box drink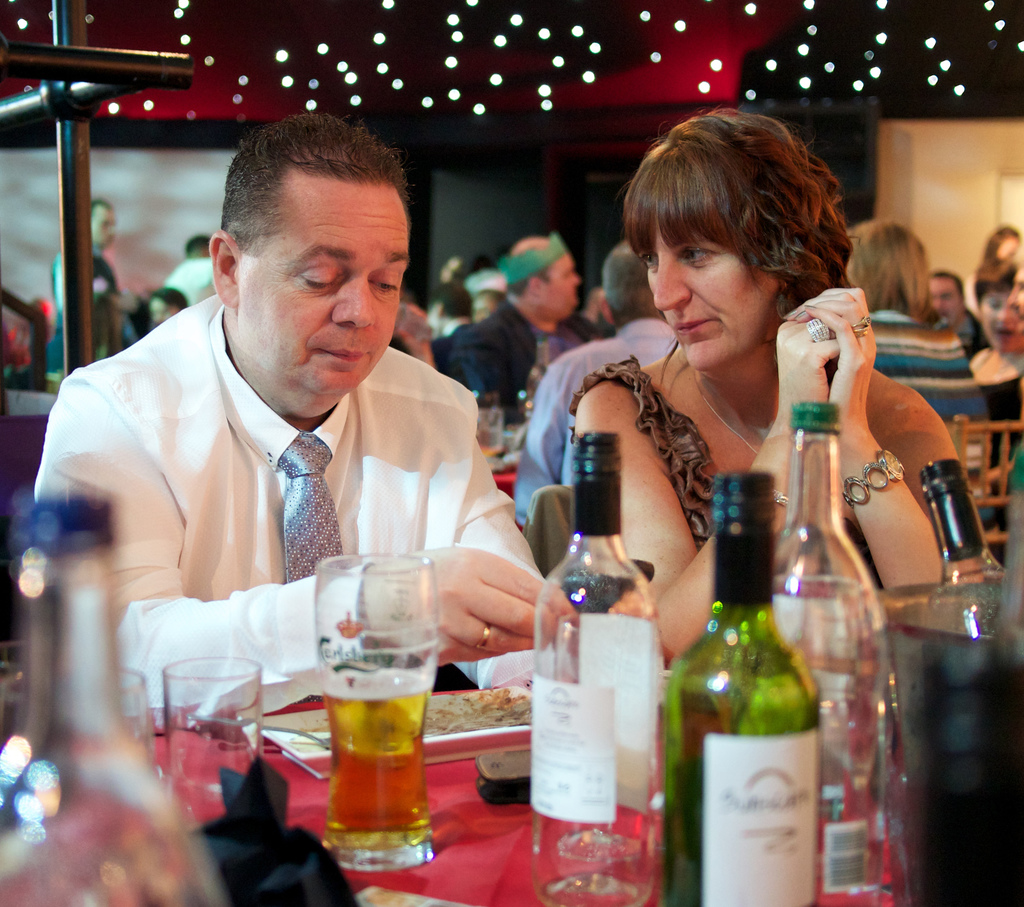
bbox=[323, 663, 434, 859]
